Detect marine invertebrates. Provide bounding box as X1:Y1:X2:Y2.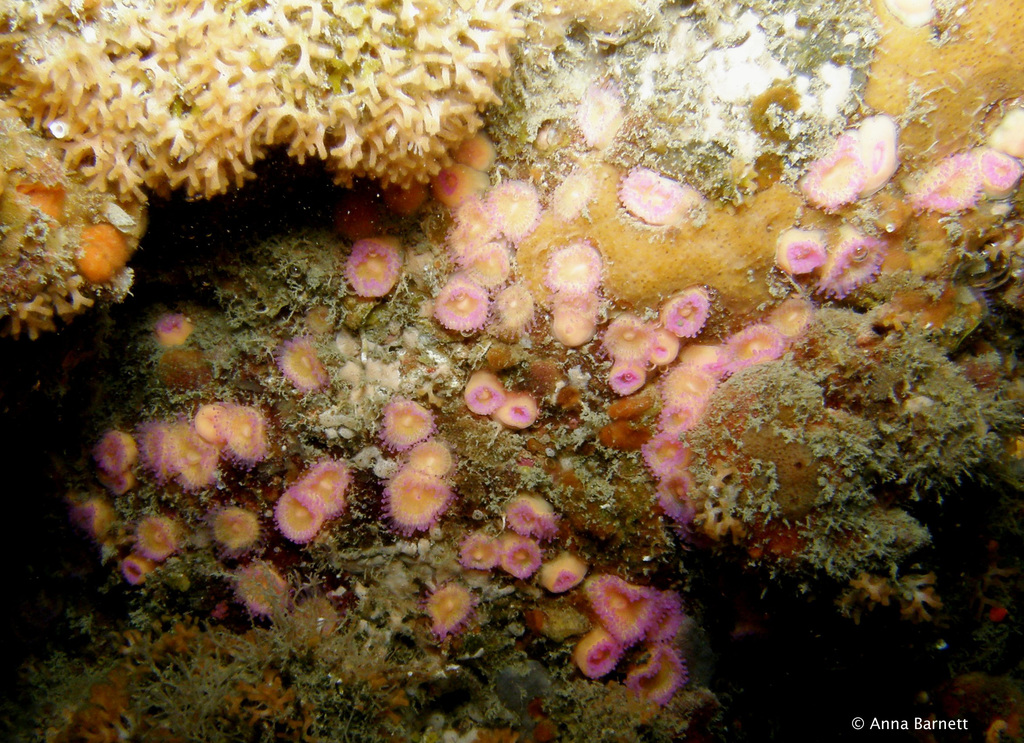
766:233:834:284.
